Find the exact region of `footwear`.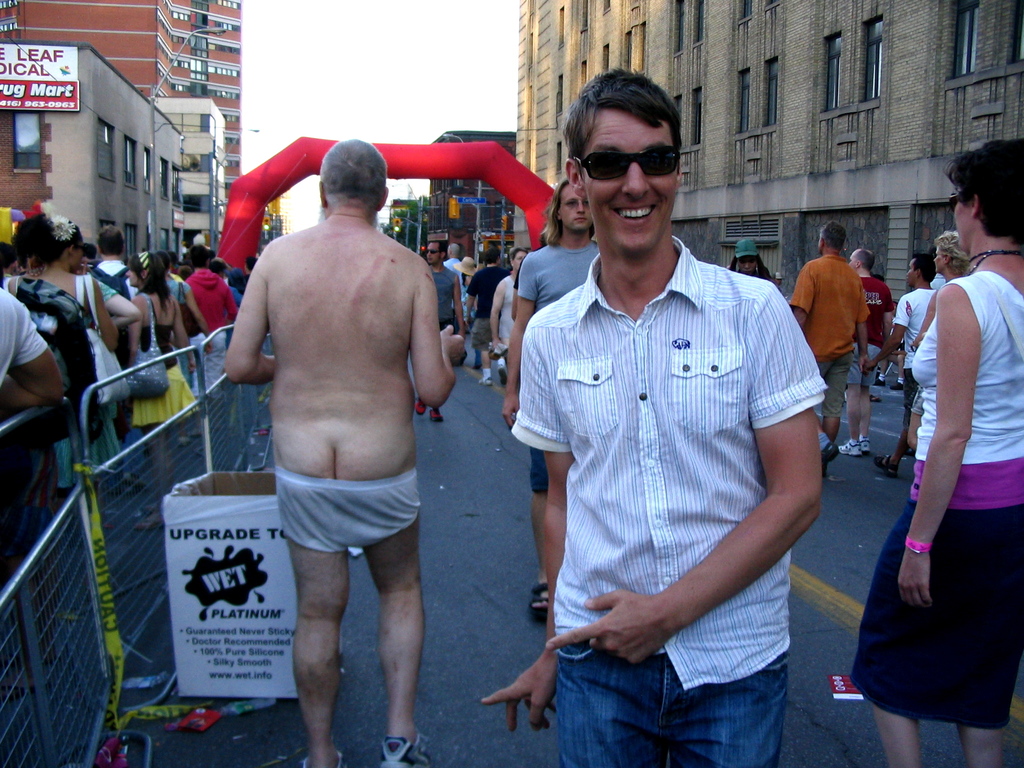
Exact region: [x1=873, y1=392, x2=881, y2=404].
